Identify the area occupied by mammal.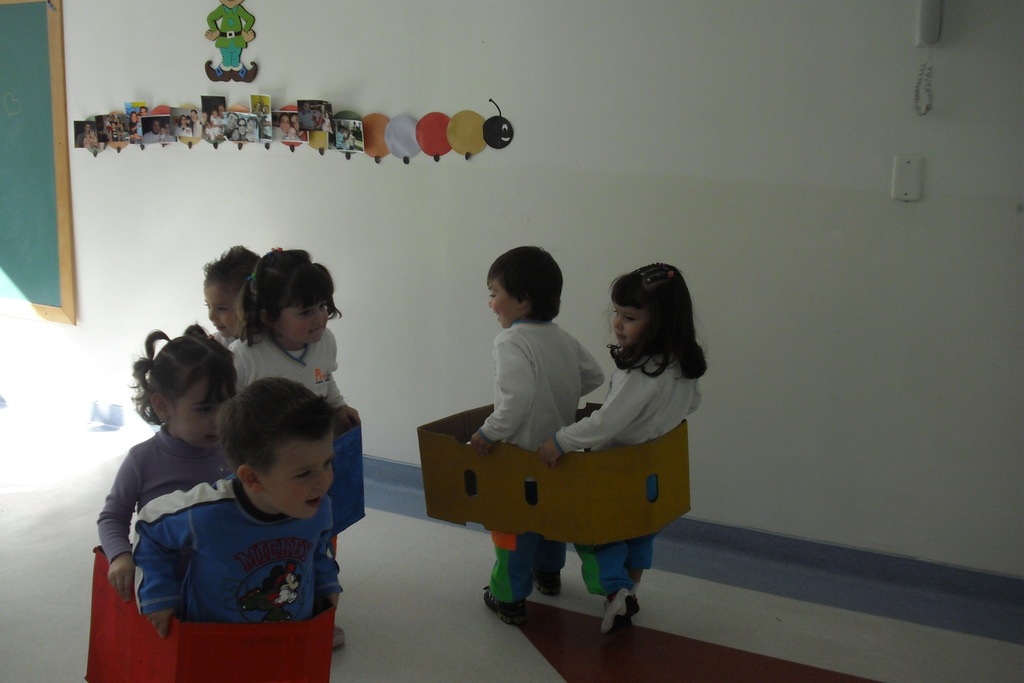
Area: bbox(248, 101, 268, 136).
